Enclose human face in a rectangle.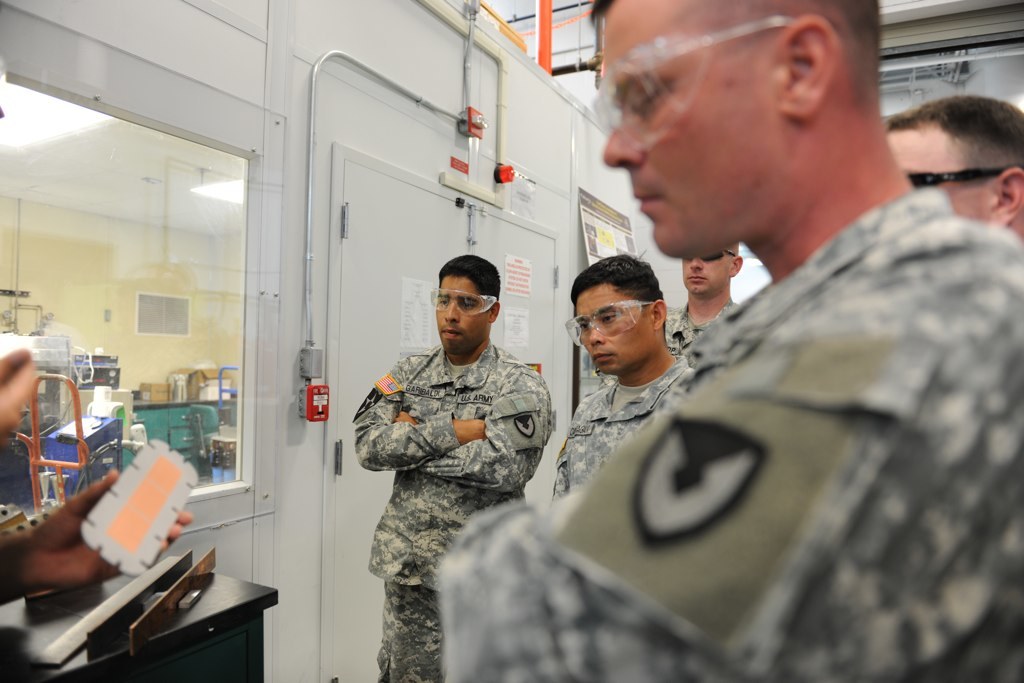
bbox=[685, 248, 729, 294].
